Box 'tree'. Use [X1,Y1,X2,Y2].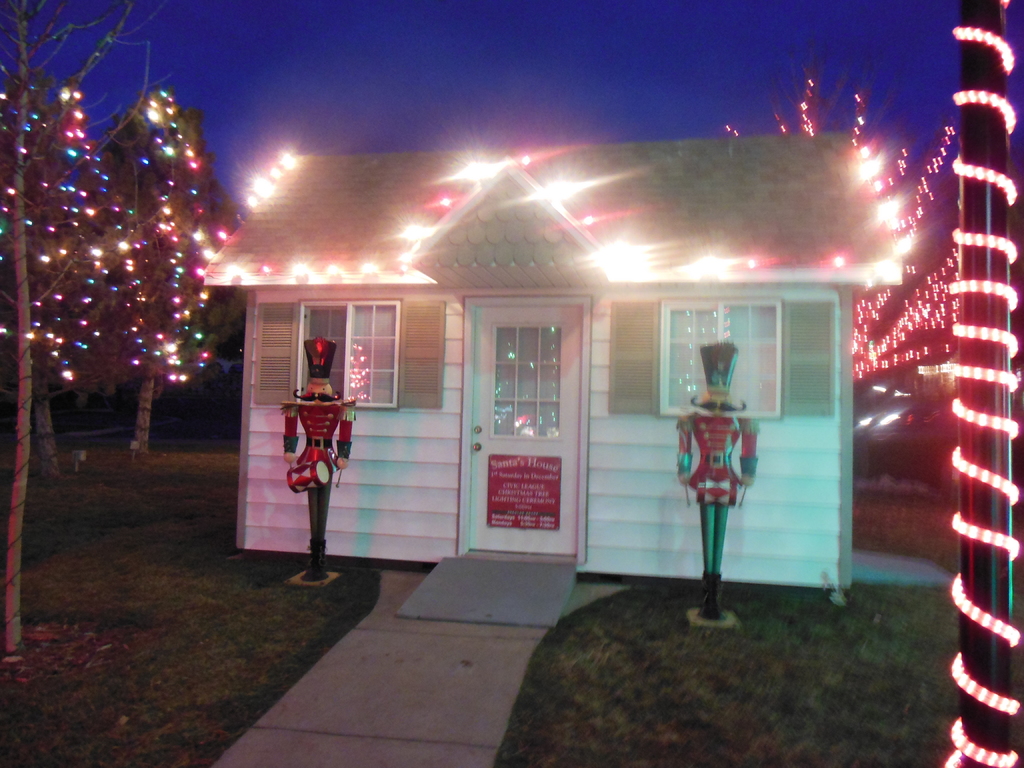
[89,81,256,457].
